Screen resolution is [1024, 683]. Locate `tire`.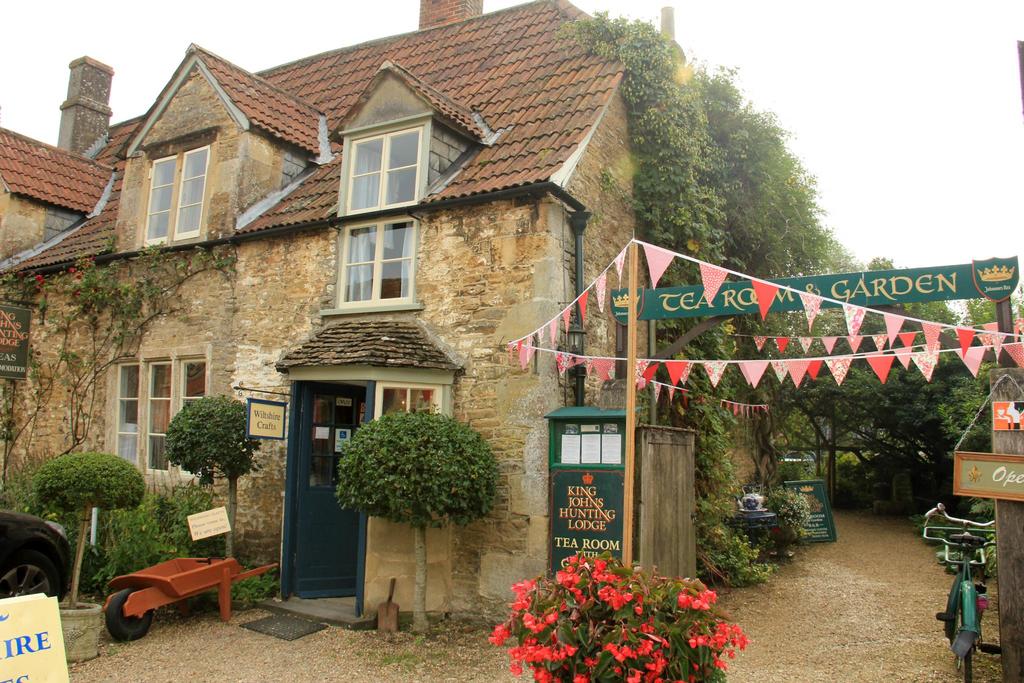
region(964, 649, 971, 682).
